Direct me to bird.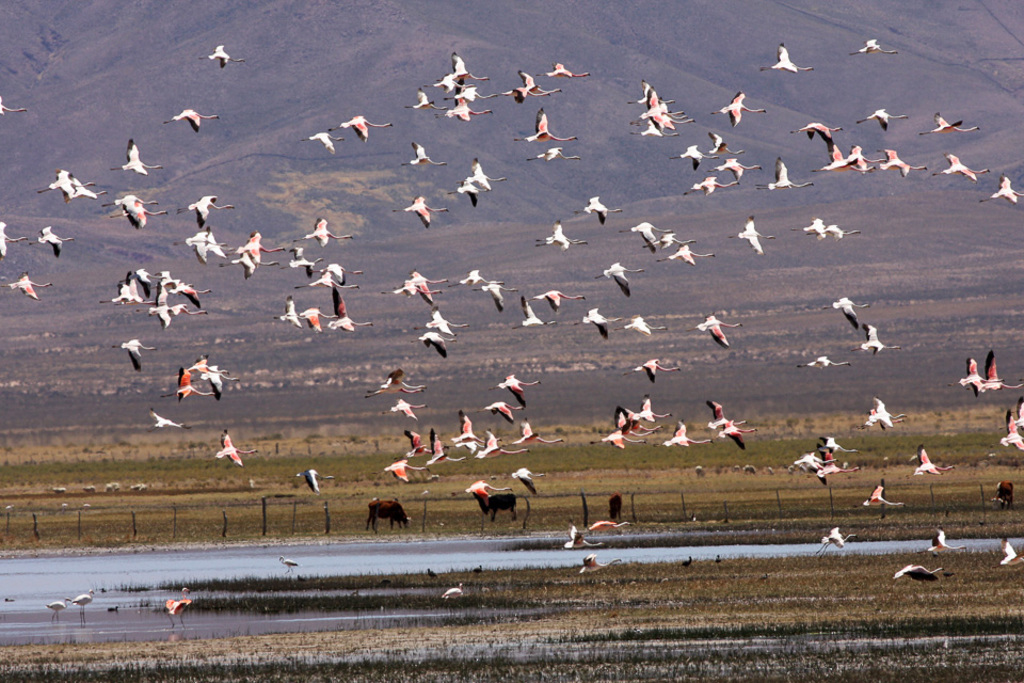
Direction: {"x1": 789, "y1": 448, "x2": 819, "y2": 471}.
